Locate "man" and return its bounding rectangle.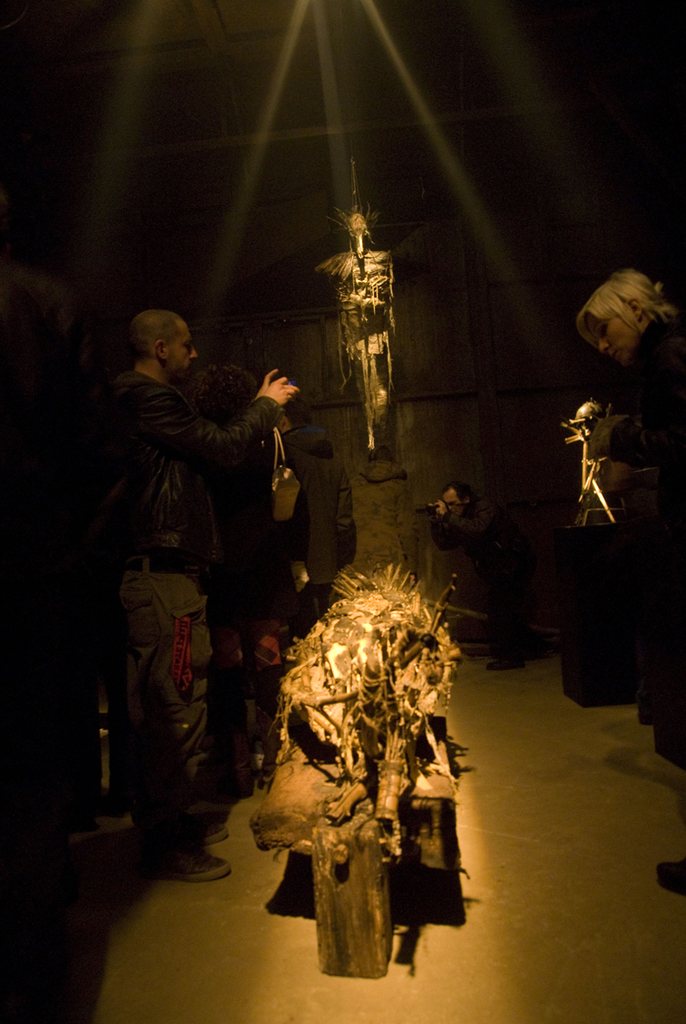
99:297:297:857.
